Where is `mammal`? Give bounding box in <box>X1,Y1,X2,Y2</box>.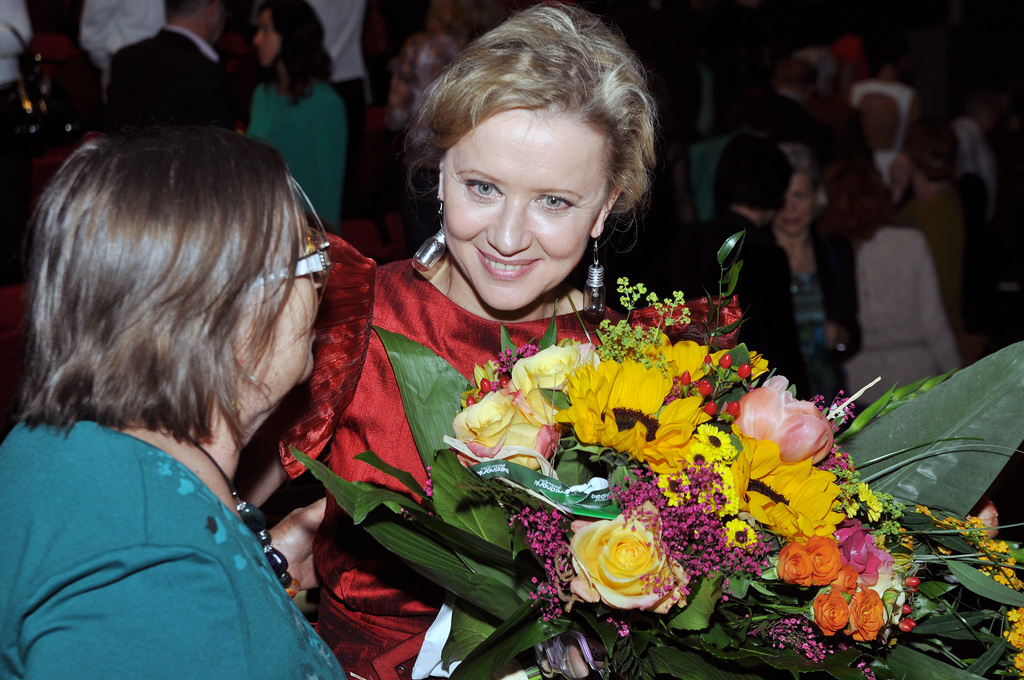
<box>232,3,737,679</box>.
